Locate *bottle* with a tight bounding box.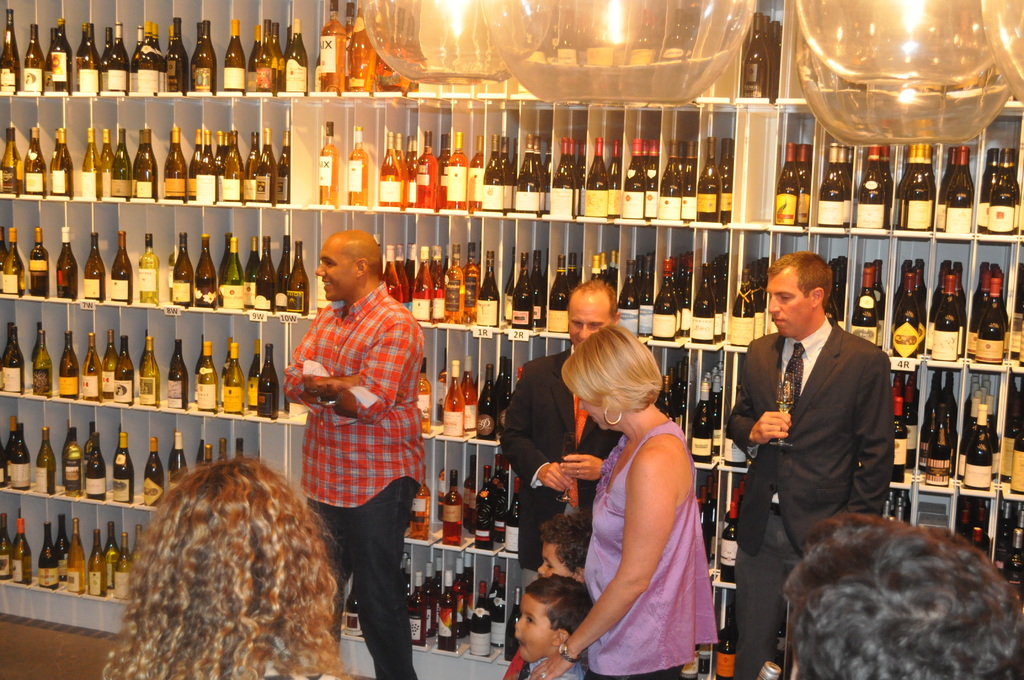
{"x1": 82, "y1": 225, "x2": 106, "y2": 307}.
